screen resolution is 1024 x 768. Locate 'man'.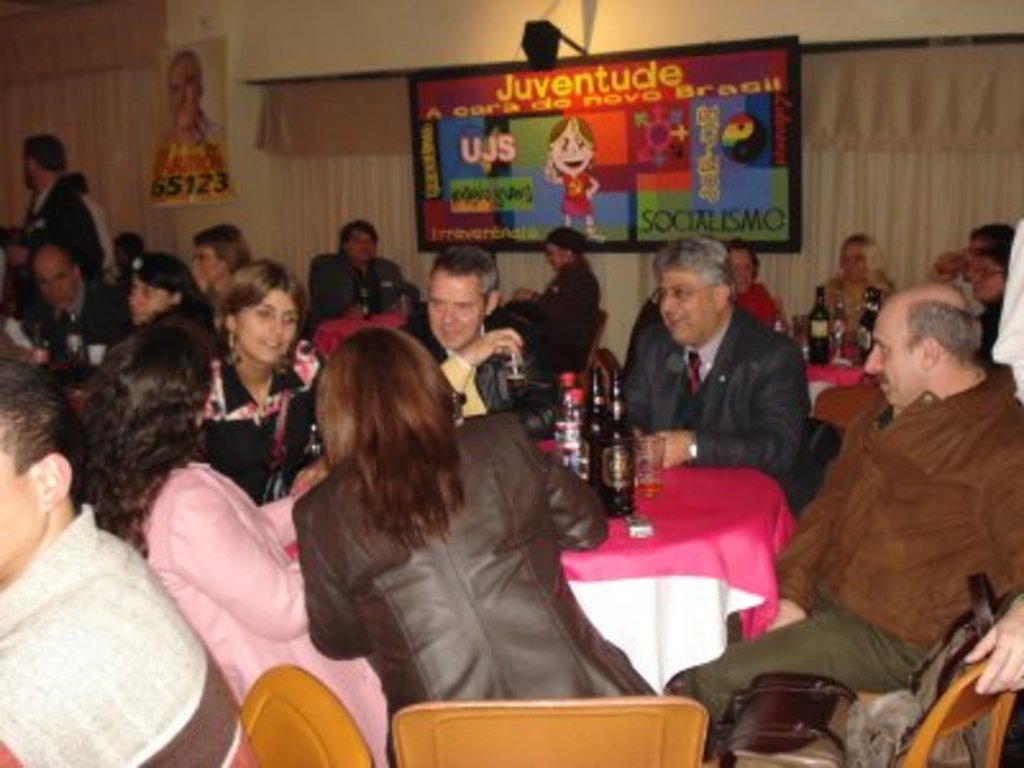
[x1=146, y1=46, x2=223, y2=202].
